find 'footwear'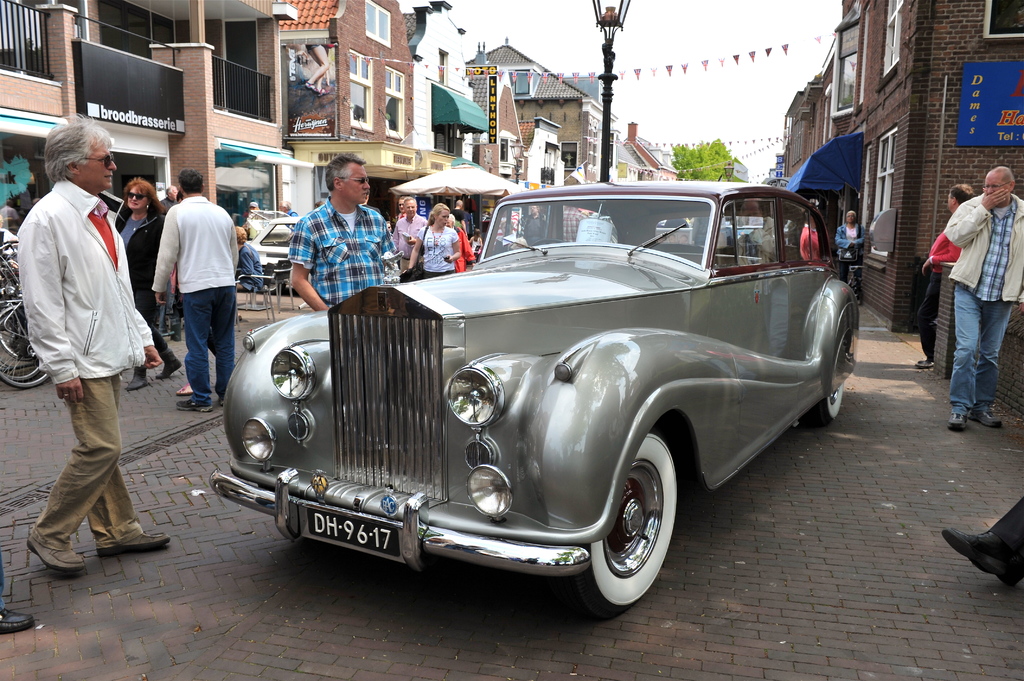
[216, 392, 224, 405]
